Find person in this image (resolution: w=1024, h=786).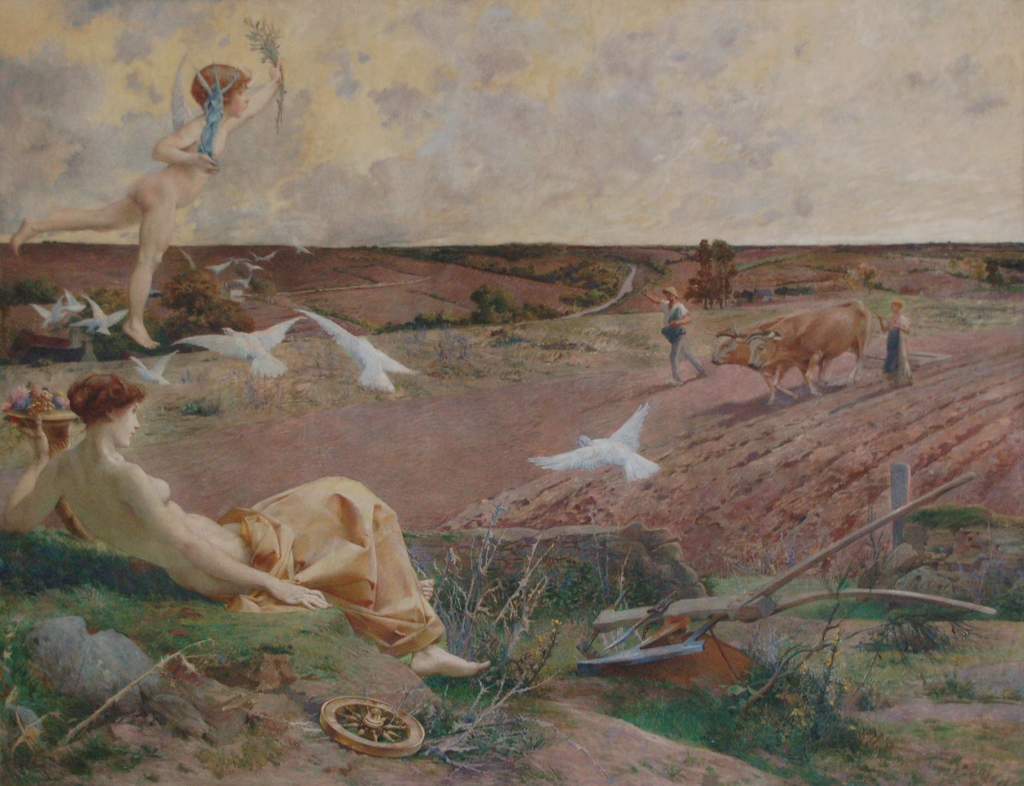
58, 51, 266, 384.
